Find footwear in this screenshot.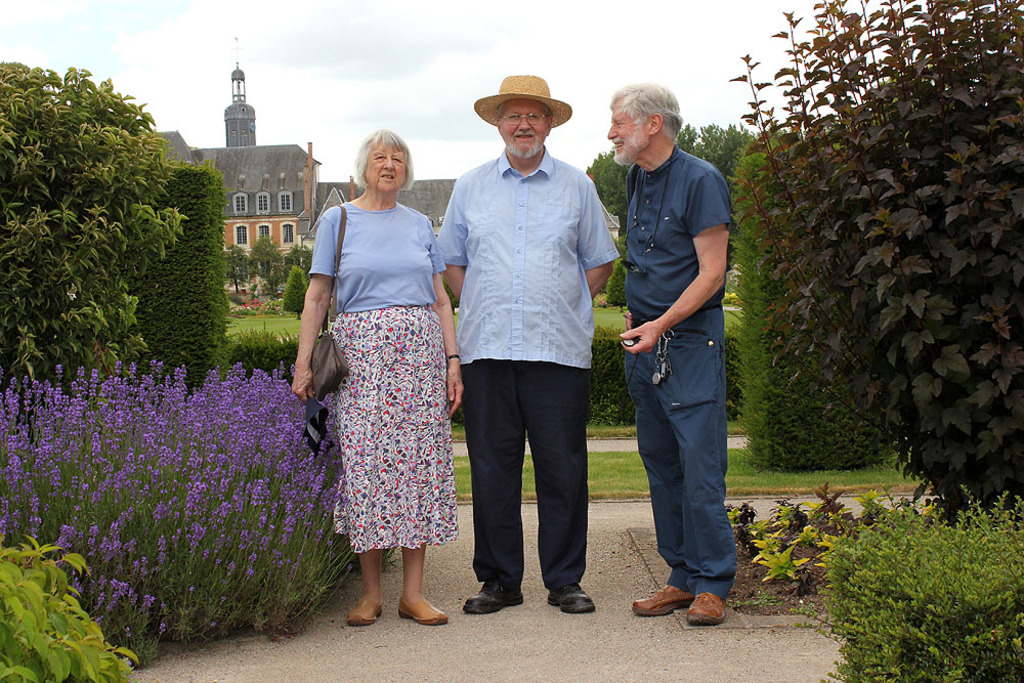
The bounding box for footwear is <region>394, 593, 449, 627</region>.
